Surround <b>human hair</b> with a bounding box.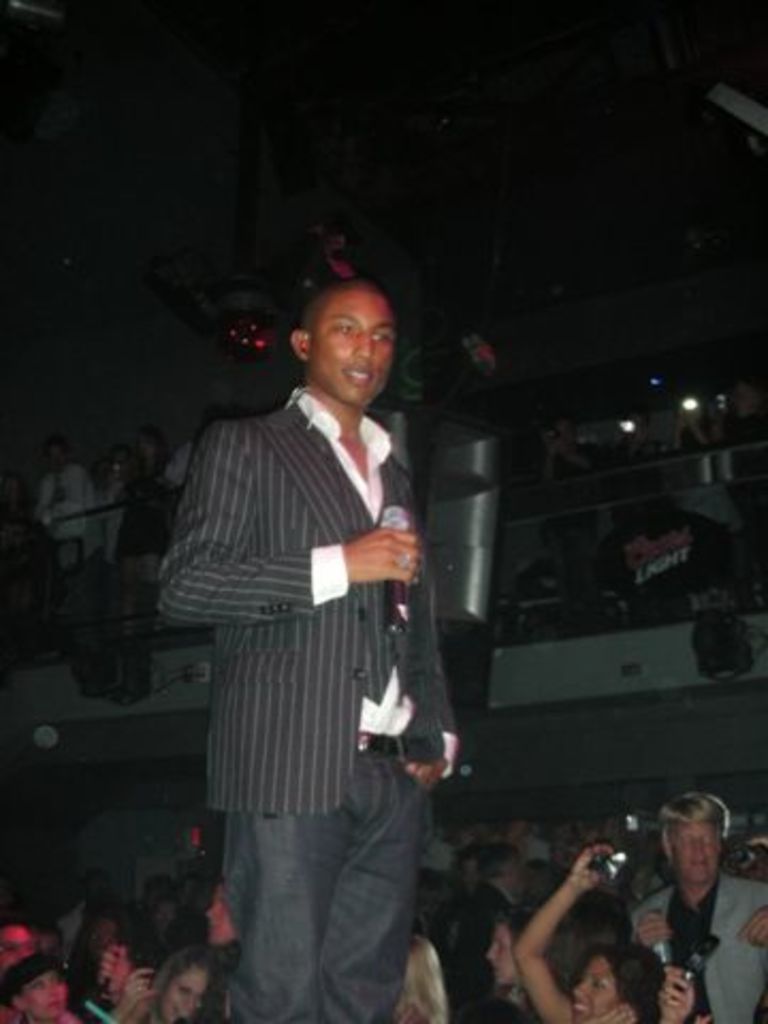
locate(659, 789, 730, 858).
